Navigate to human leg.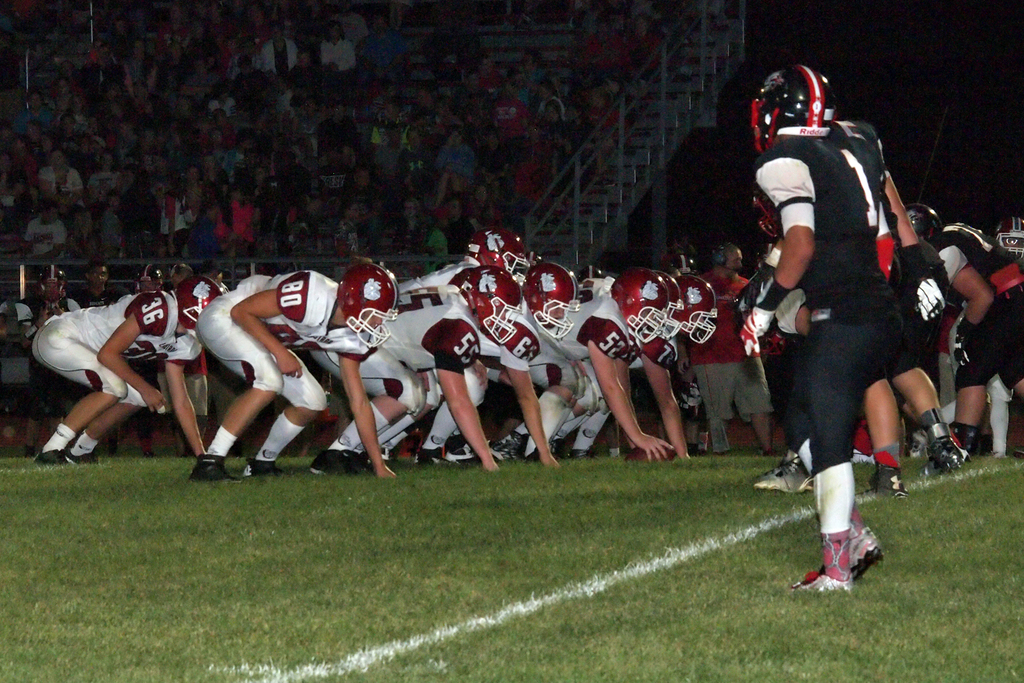
Navigation target: bbox=(64, 380, 139, 465).
